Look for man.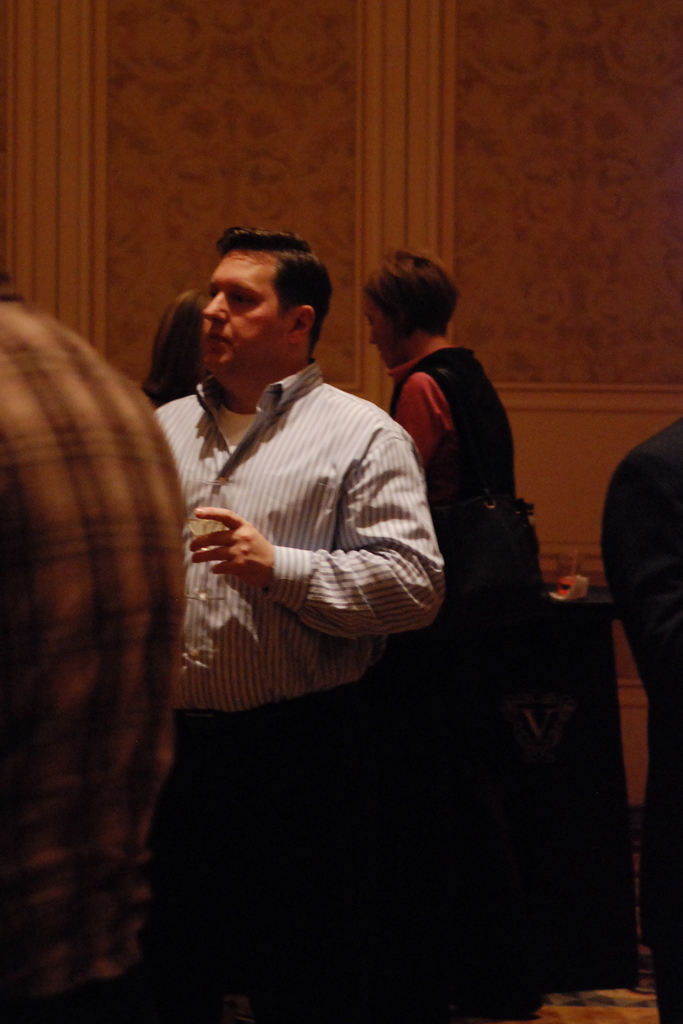
Found: l=160, t=231, r=444, b=1023.
